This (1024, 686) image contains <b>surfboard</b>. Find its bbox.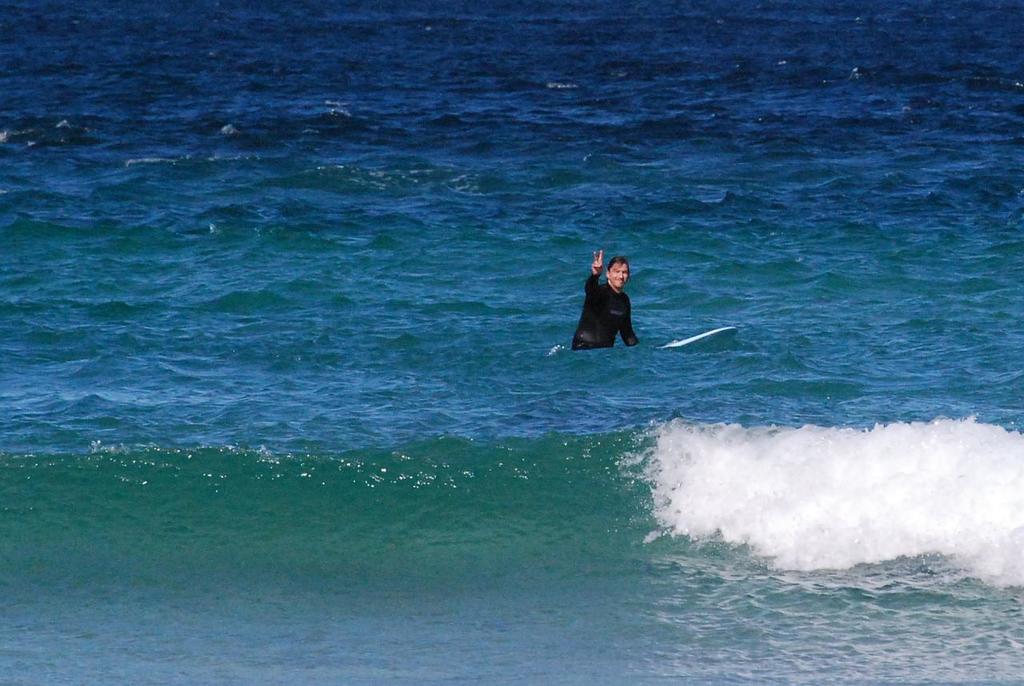
547, 327, 741, 354.
